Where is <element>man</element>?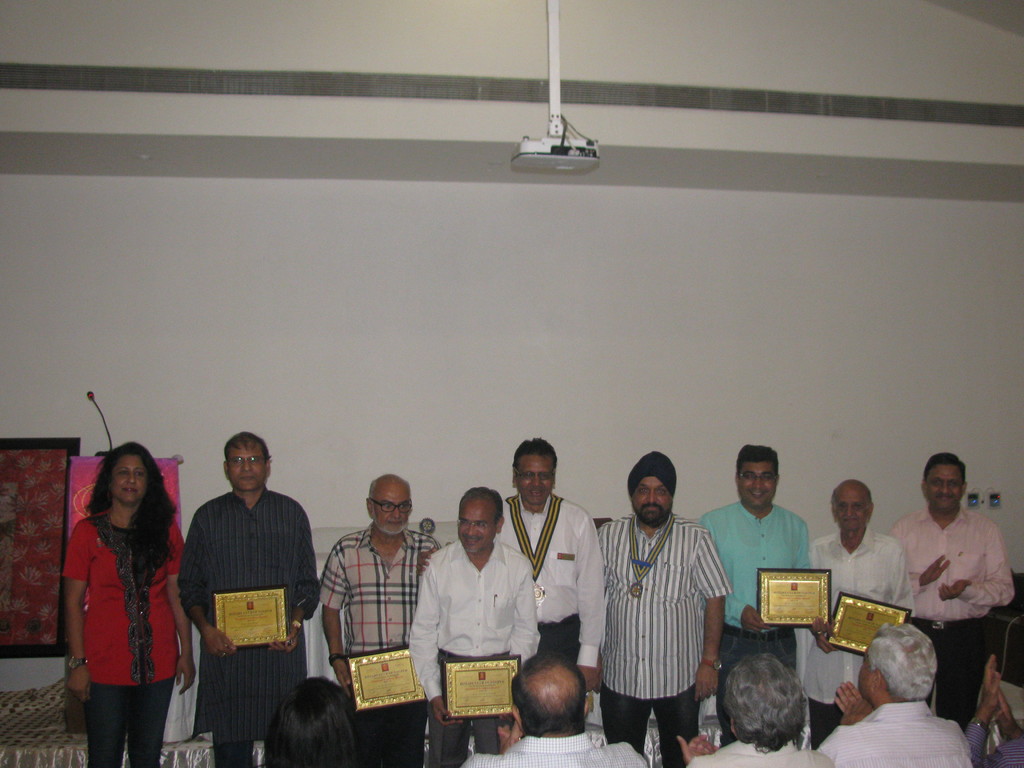
x1=964, y1=658, x2=1023, y2=767.
